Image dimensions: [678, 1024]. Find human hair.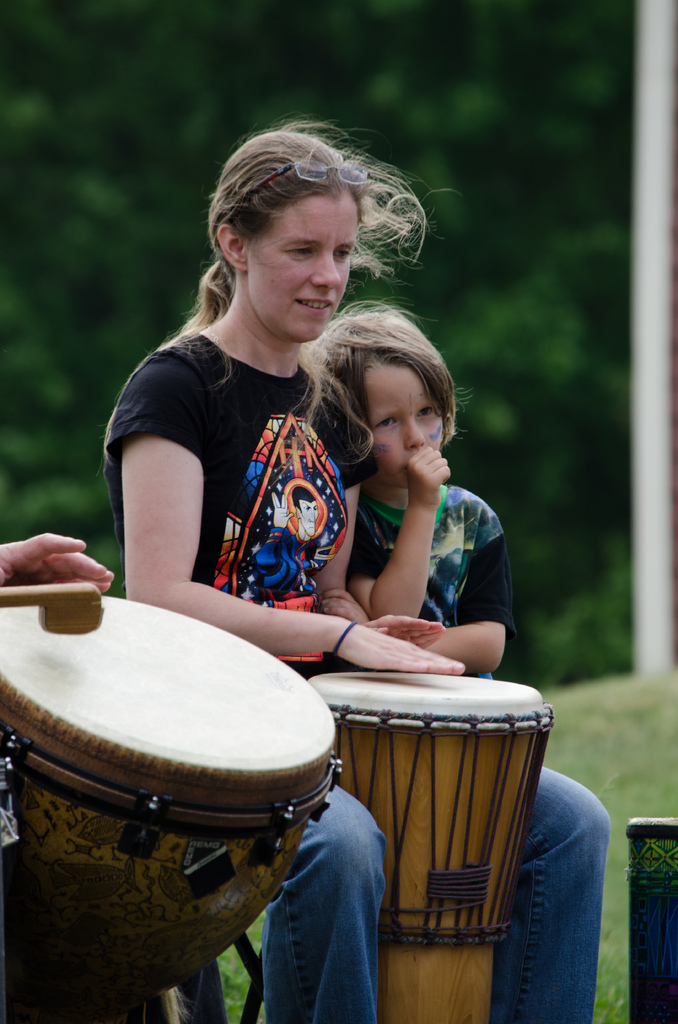
<bbox>300, 296, 469, 455</bbox>.
